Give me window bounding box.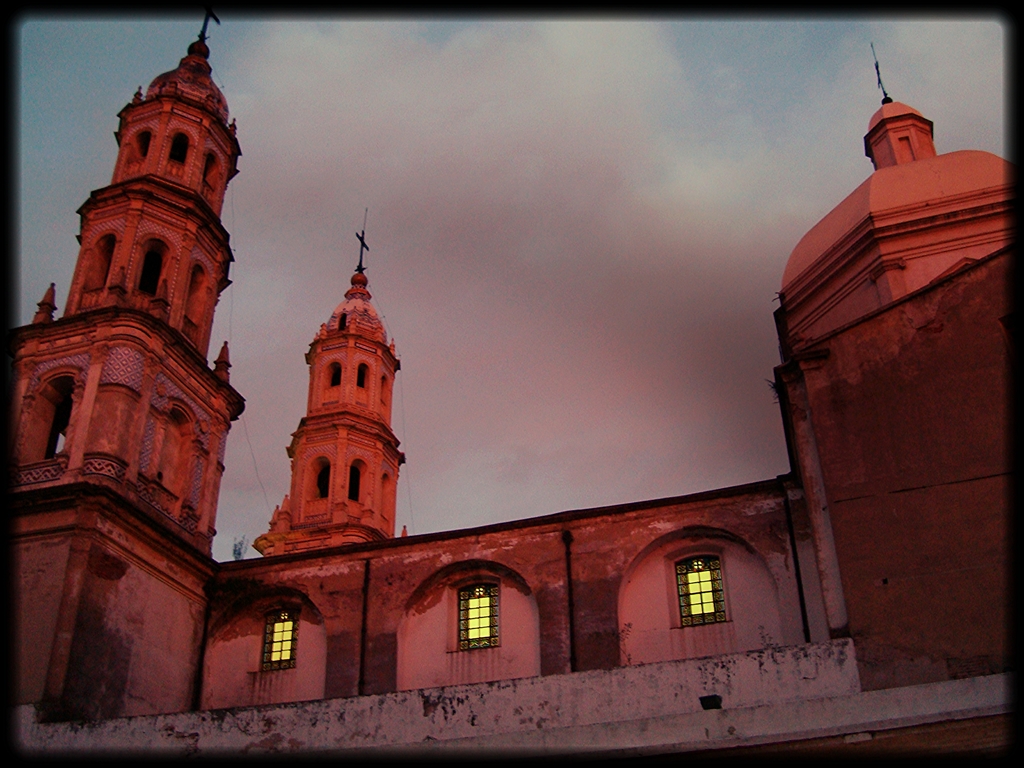
crop(678, 552, 733, 628).
